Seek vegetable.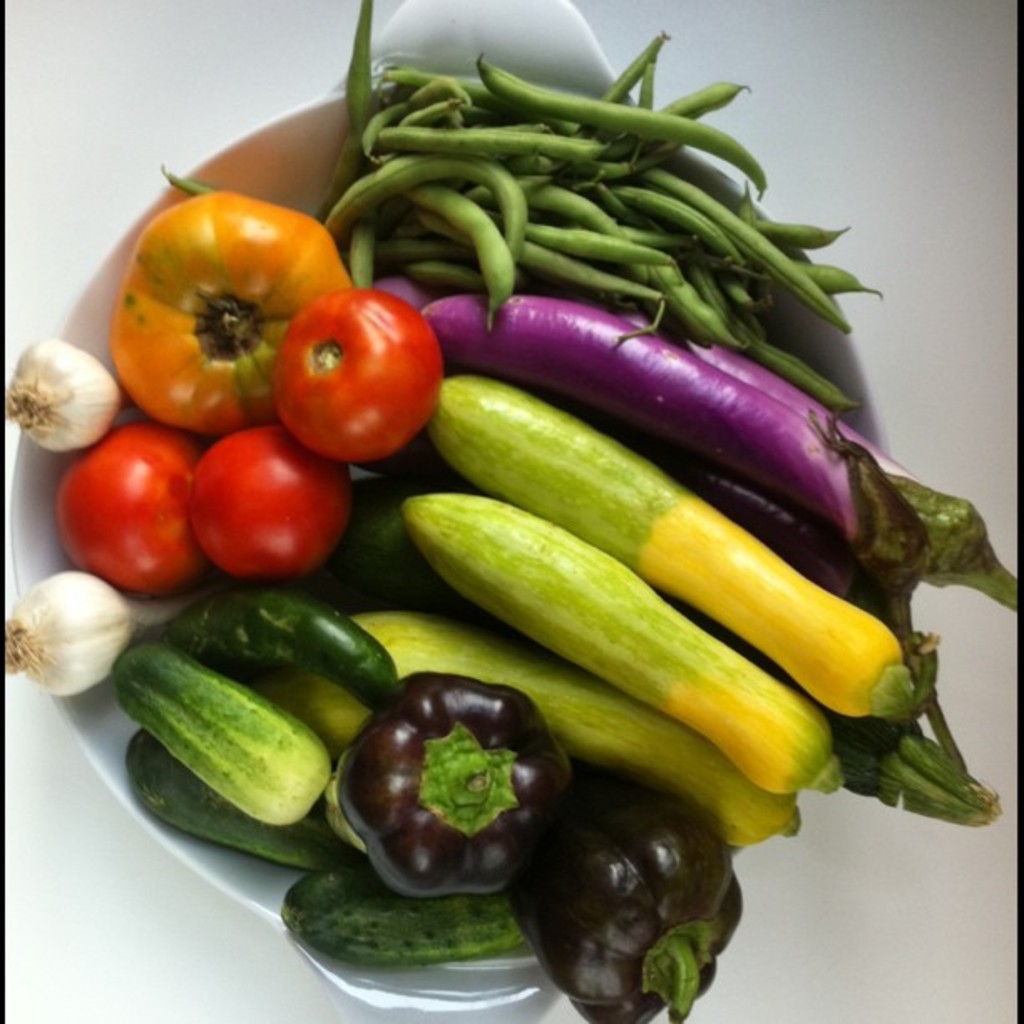
box=[131, 728, 363, 870].
